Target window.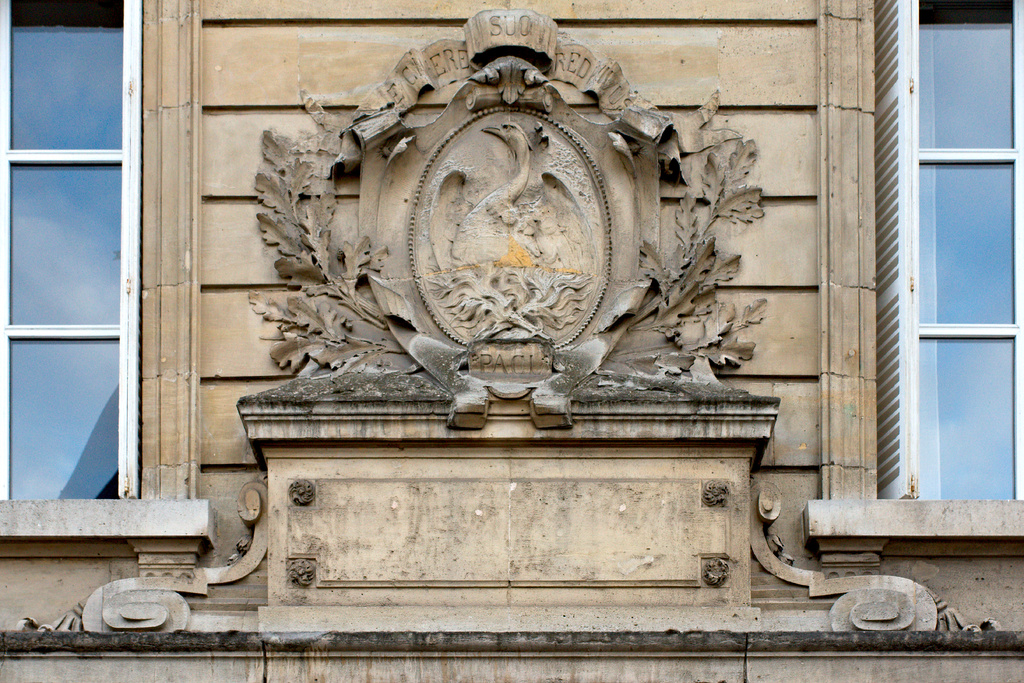
Target region: crop(0, 0, 140, 497).
